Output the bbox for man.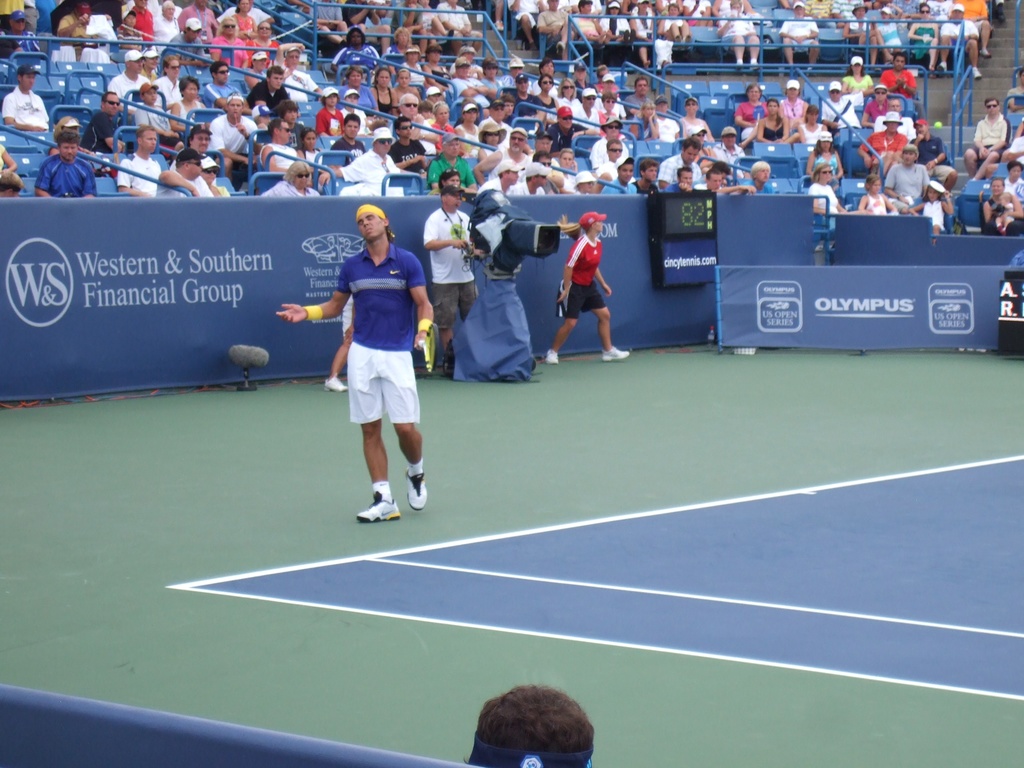
Rect(505, 74, 539, 120).
